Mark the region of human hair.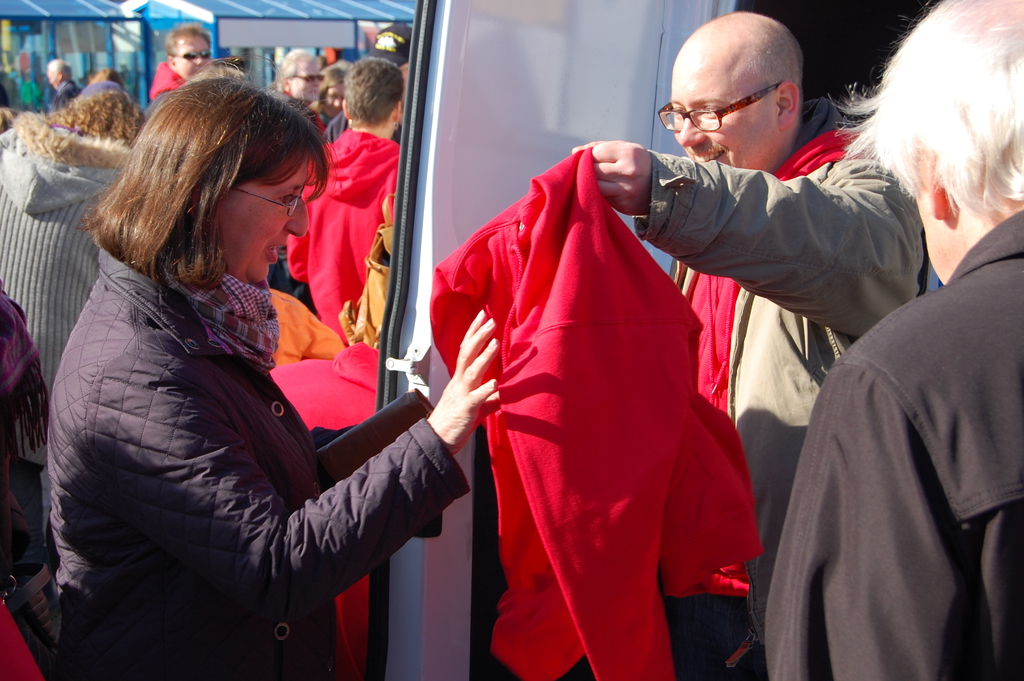
Region: 305,60,349,116.
